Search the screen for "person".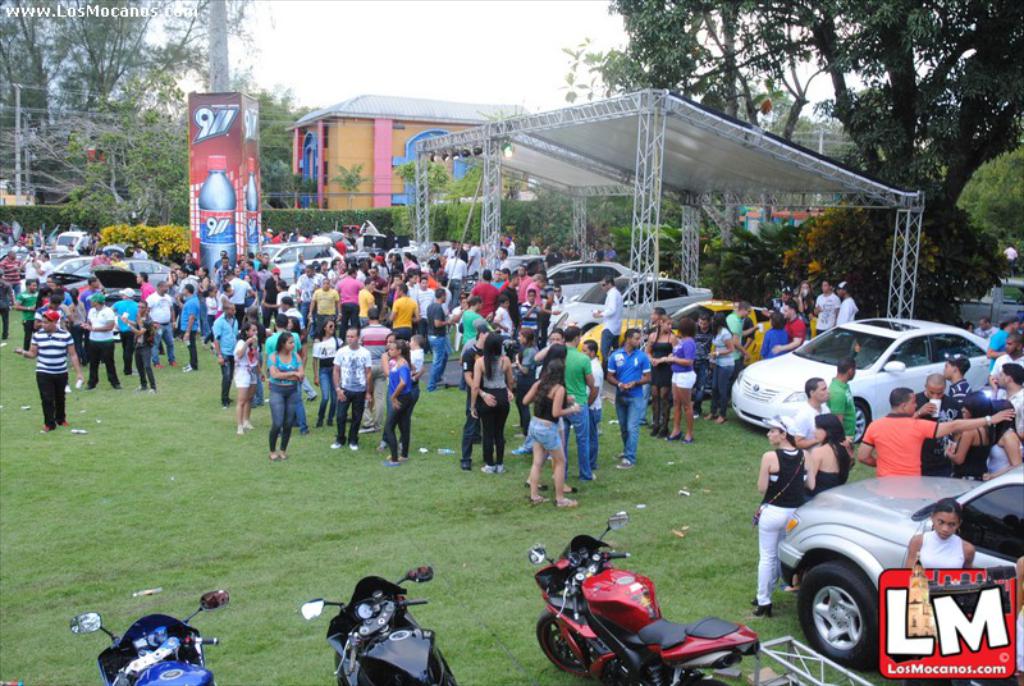
Found at {"left": 755, "top": 408, "right": 806, "bottom": 613}.
